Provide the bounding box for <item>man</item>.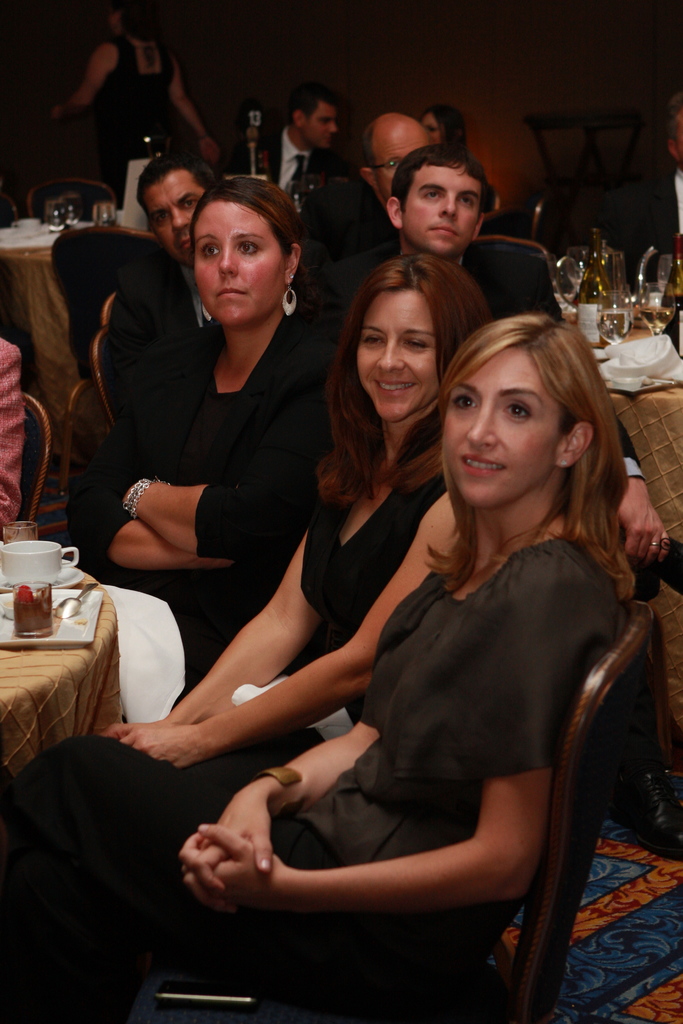
select_region(637, 94, 682, 290).
